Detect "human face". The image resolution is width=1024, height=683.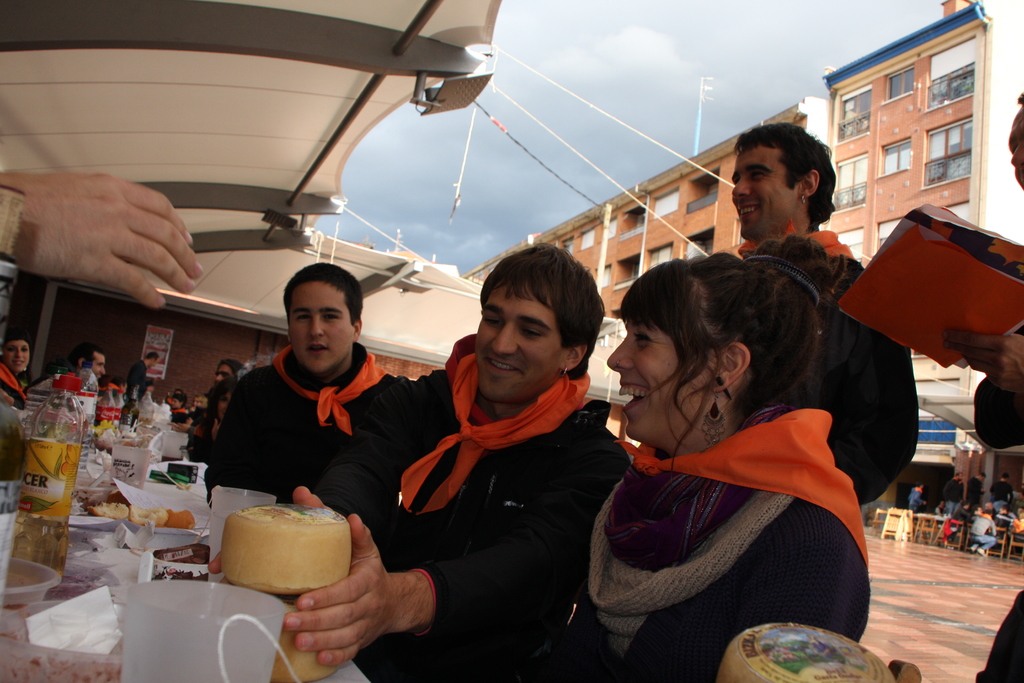
<region>285, 276, 354, 369</region>.
